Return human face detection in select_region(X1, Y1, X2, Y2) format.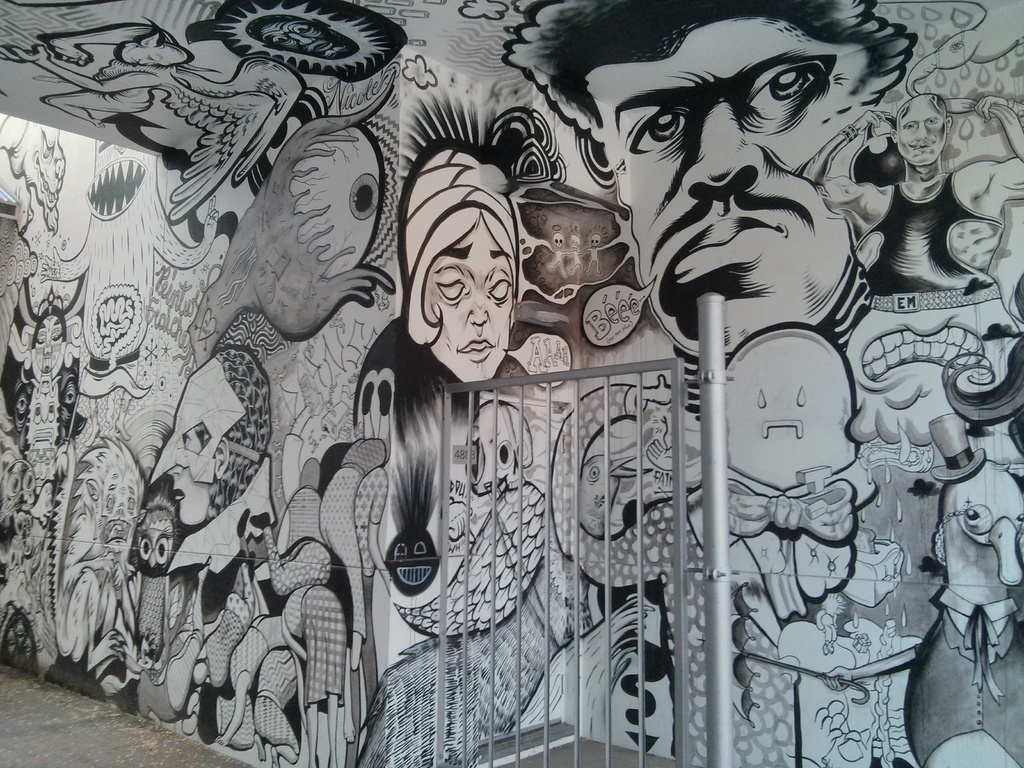
select_region(895, 109, 943, 164).
